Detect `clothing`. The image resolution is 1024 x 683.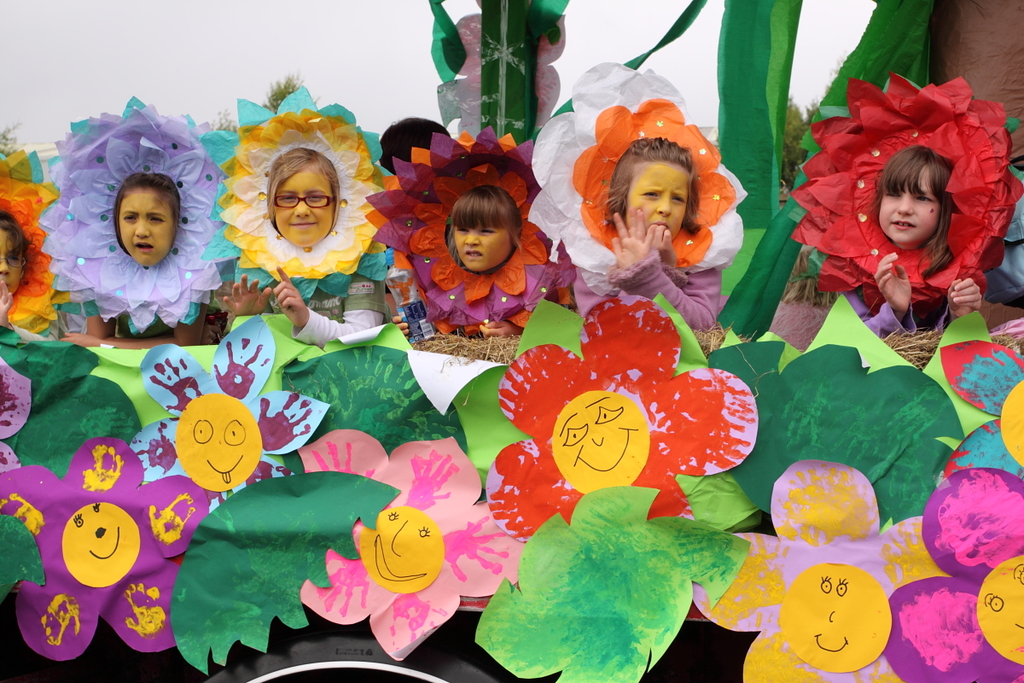
bbox(831, 282, 952, 341).
